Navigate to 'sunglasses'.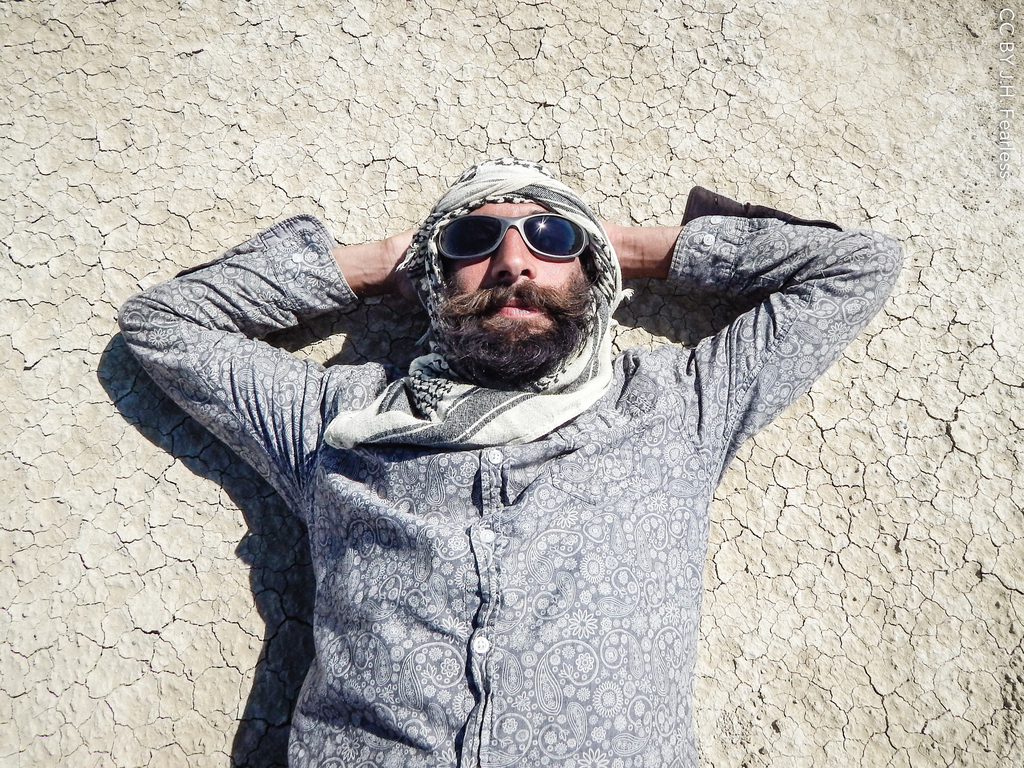
Navigation target: BBox(432, 209, 588, 255).
